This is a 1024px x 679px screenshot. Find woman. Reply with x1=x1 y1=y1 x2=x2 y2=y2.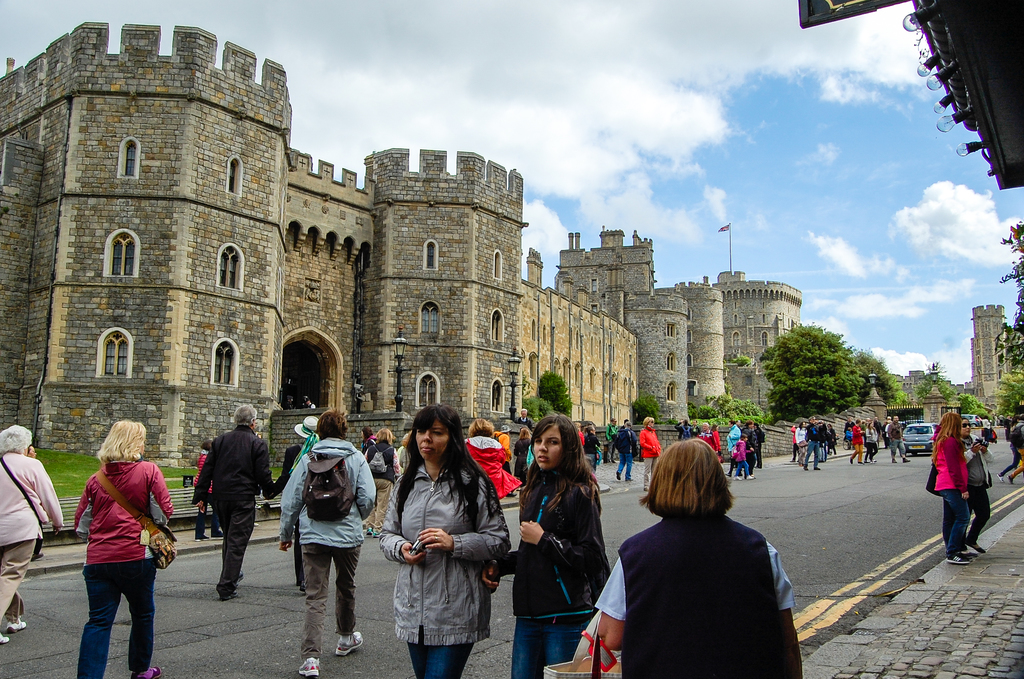
x1=475 y1=415 x2=604 y2=678.
